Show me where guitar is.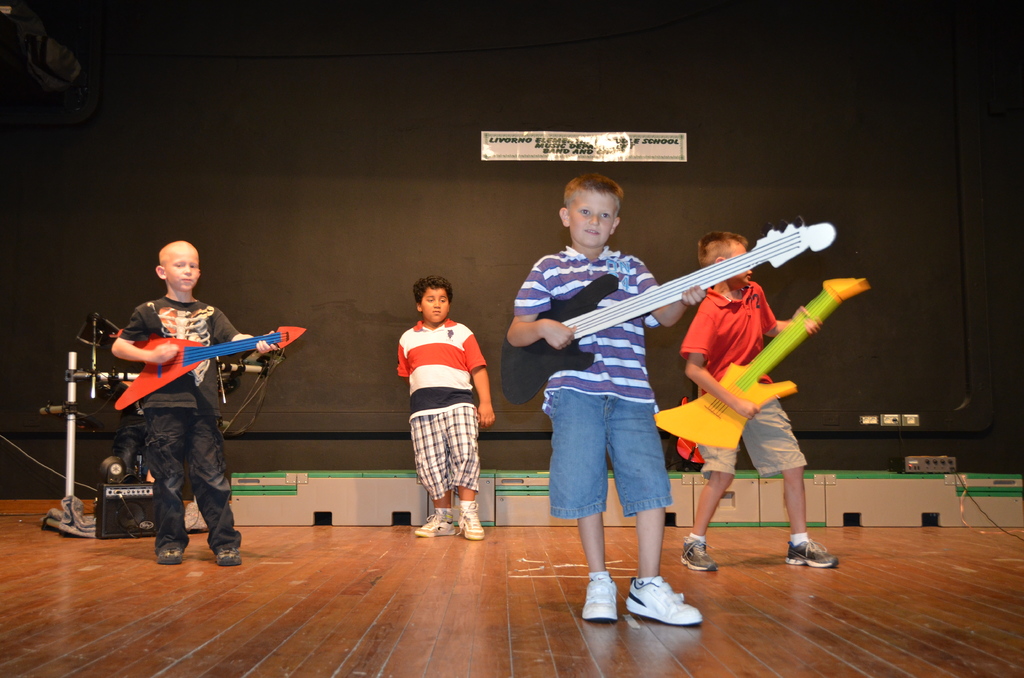
guitar is at bbox(98, 321, 312, 420).
